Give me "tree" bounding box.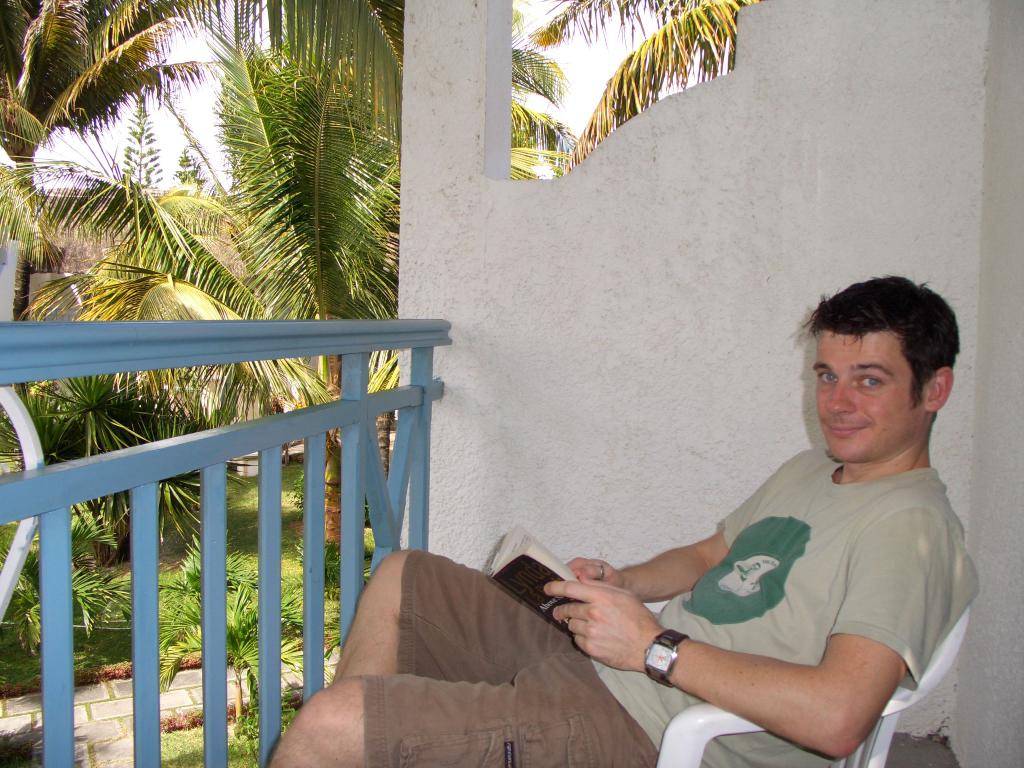
(278,532,382,676).
